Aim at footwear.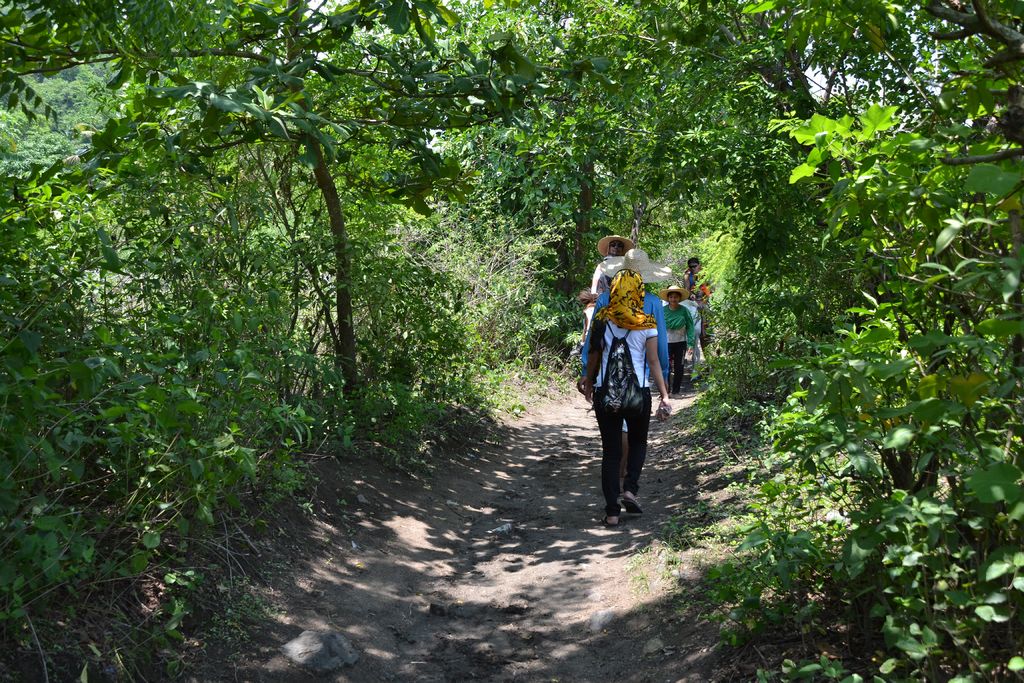
Aimed at 672, 390, 682, 399.
